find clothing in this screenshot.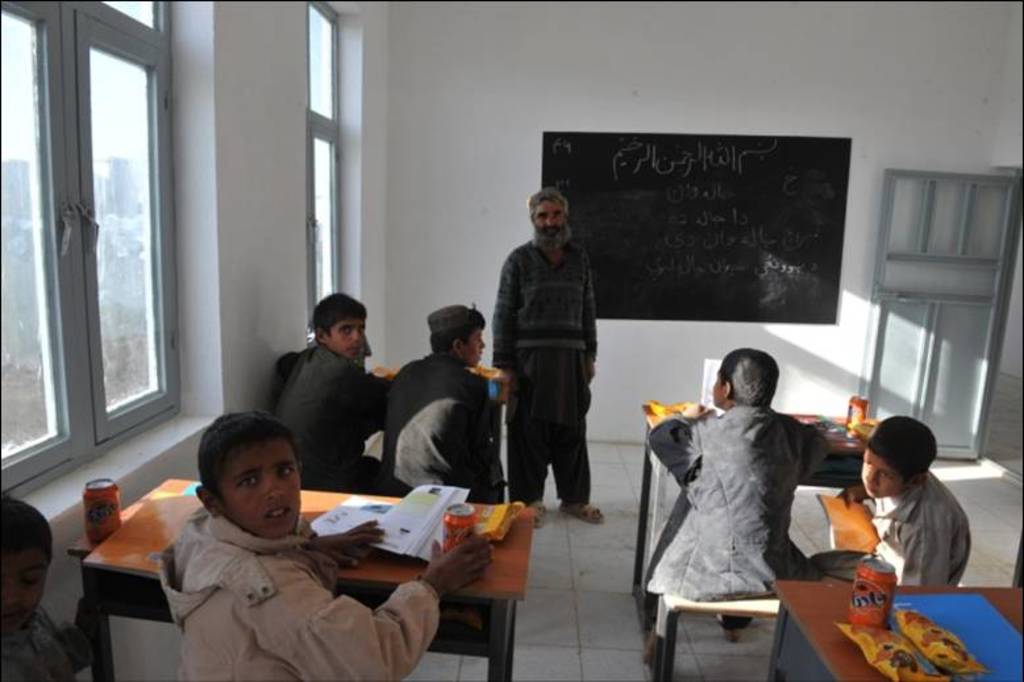
The bounding box for clothing is x1=652 y1=407 x2=829 y2=617.
